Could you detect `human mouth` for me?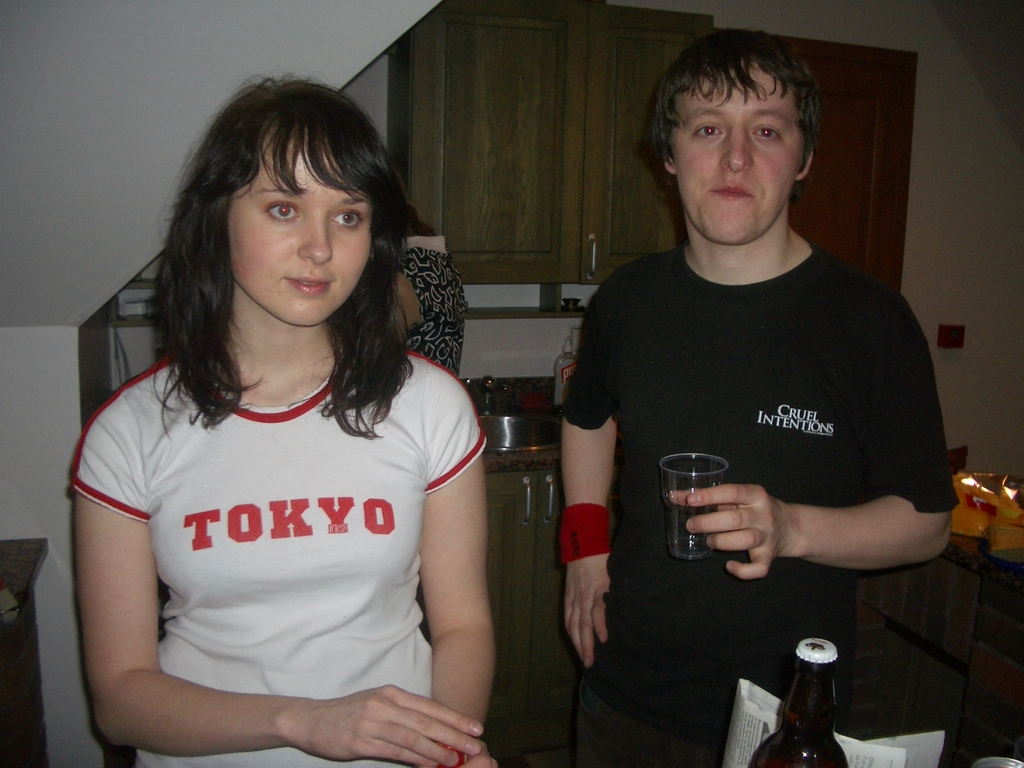
Detection result: <bbox>701, 179, 755, 203</bbox>.
